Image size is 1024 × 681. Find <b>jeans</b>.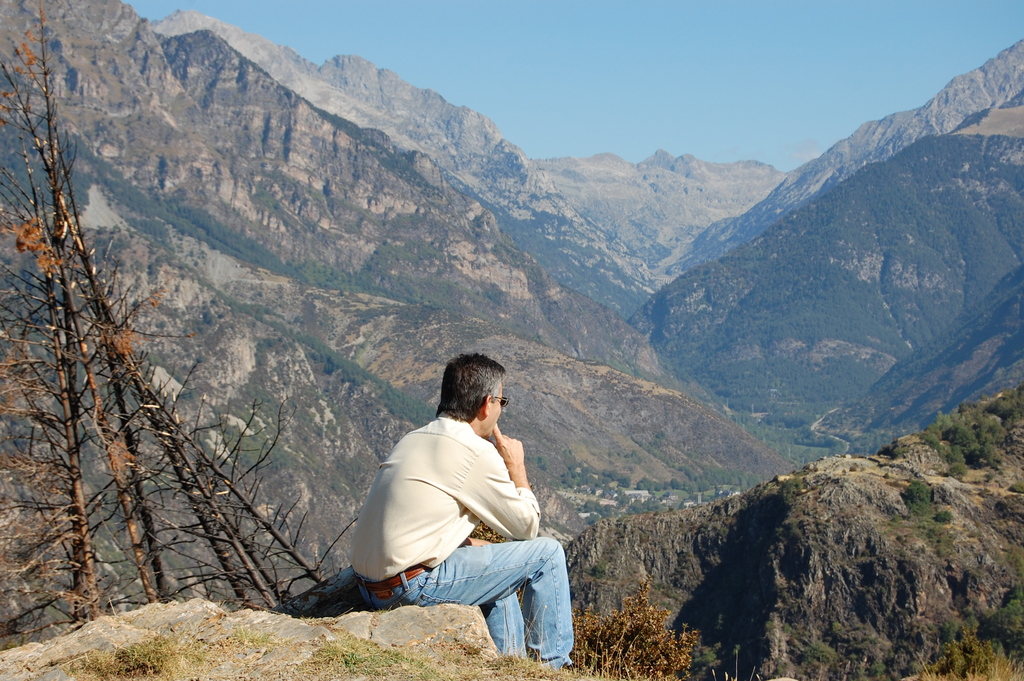
{"x1": 399, "y1": 541, "x2": 570, "y2": 660}.
